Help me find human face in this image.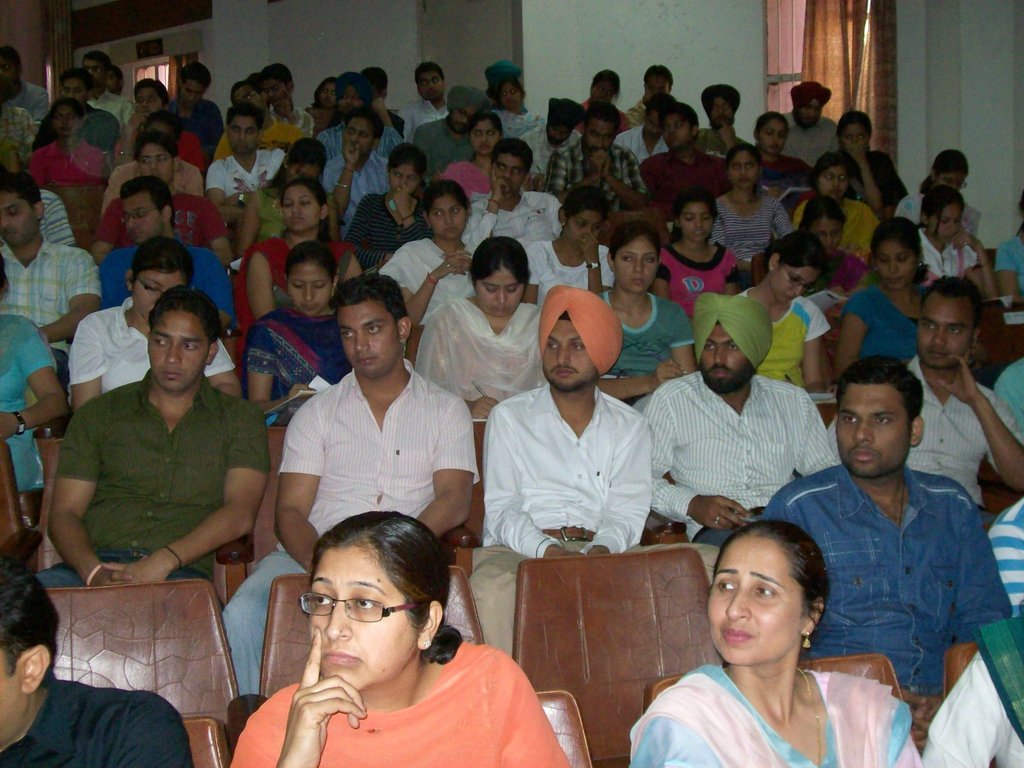
Found it: [926, 203, 963, 244].
